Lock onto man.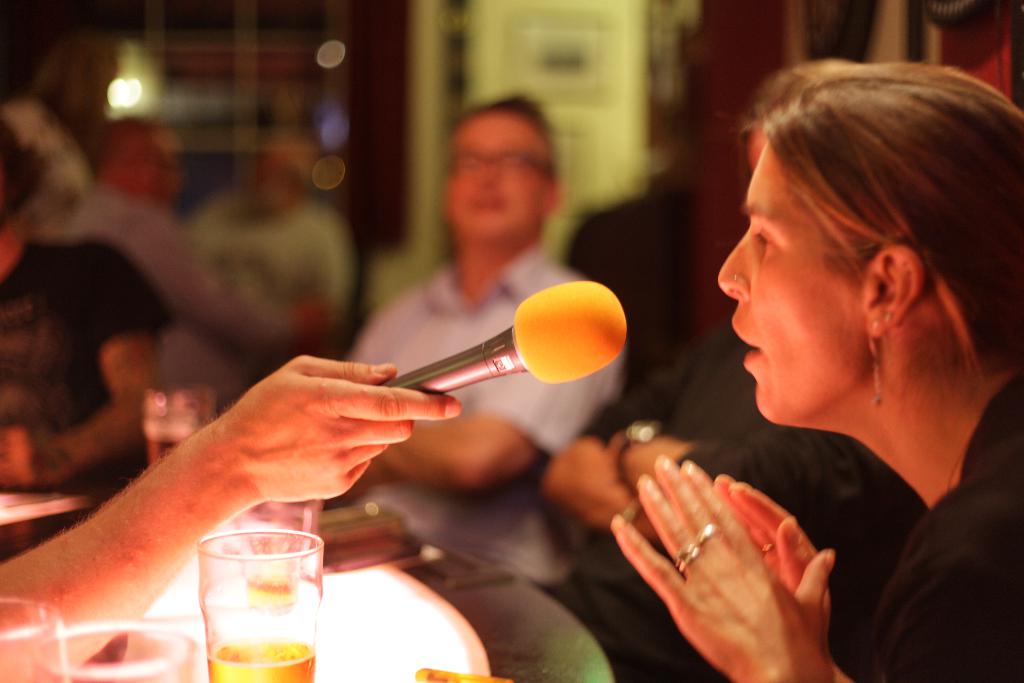
Locked: 189/129/364/302.
